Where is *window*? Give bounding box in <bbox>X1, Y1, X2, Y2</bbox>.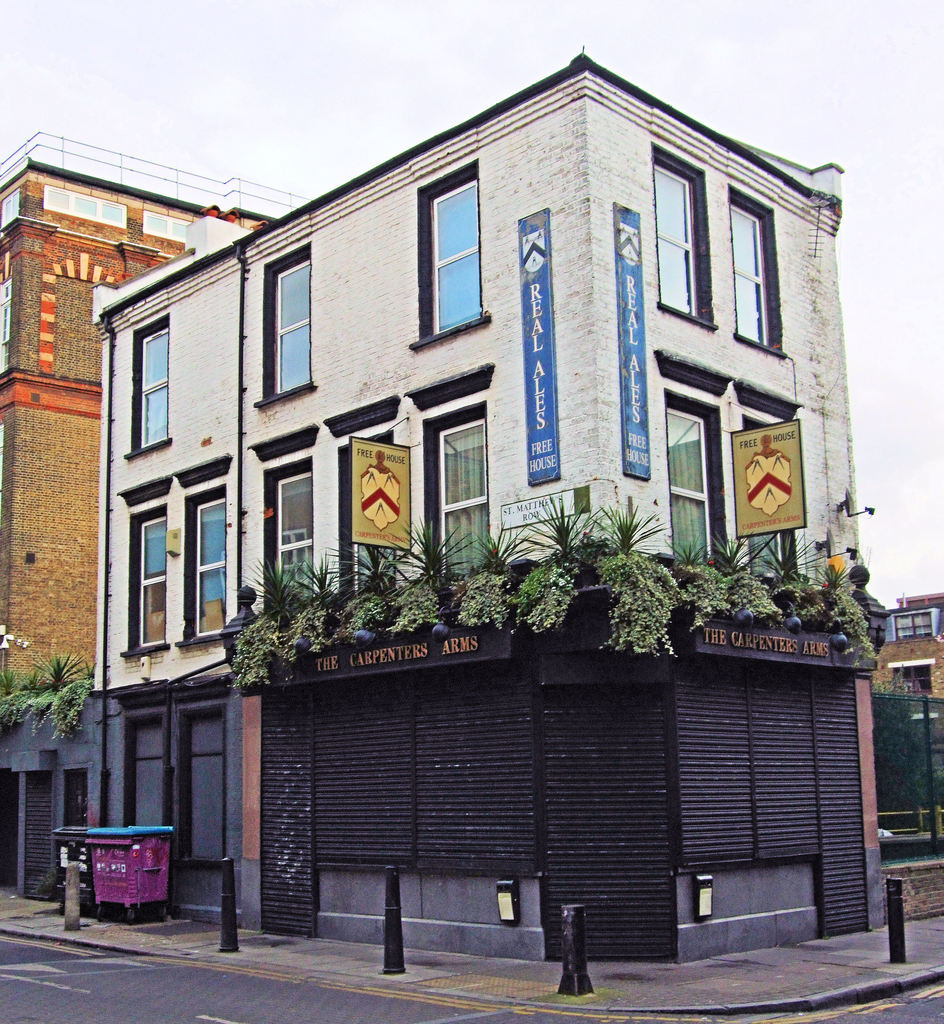
<bbox>44, 183, 130, 227</bbox>.
